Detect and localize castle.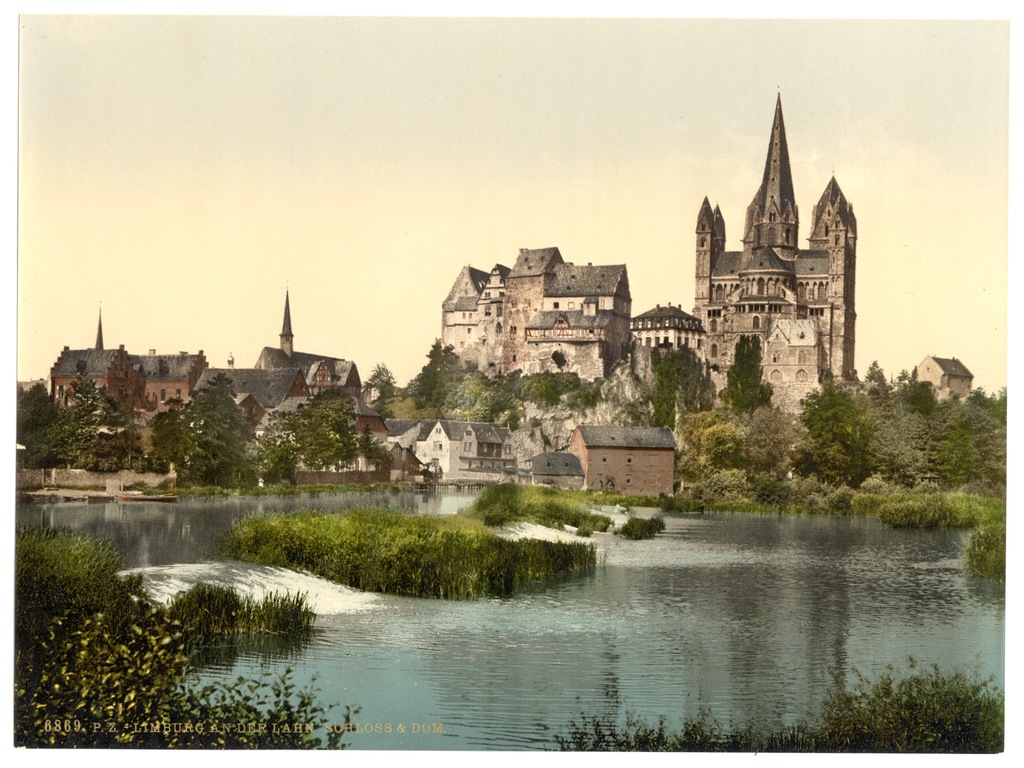
Localized at crop(54, 302, 211, 449).
